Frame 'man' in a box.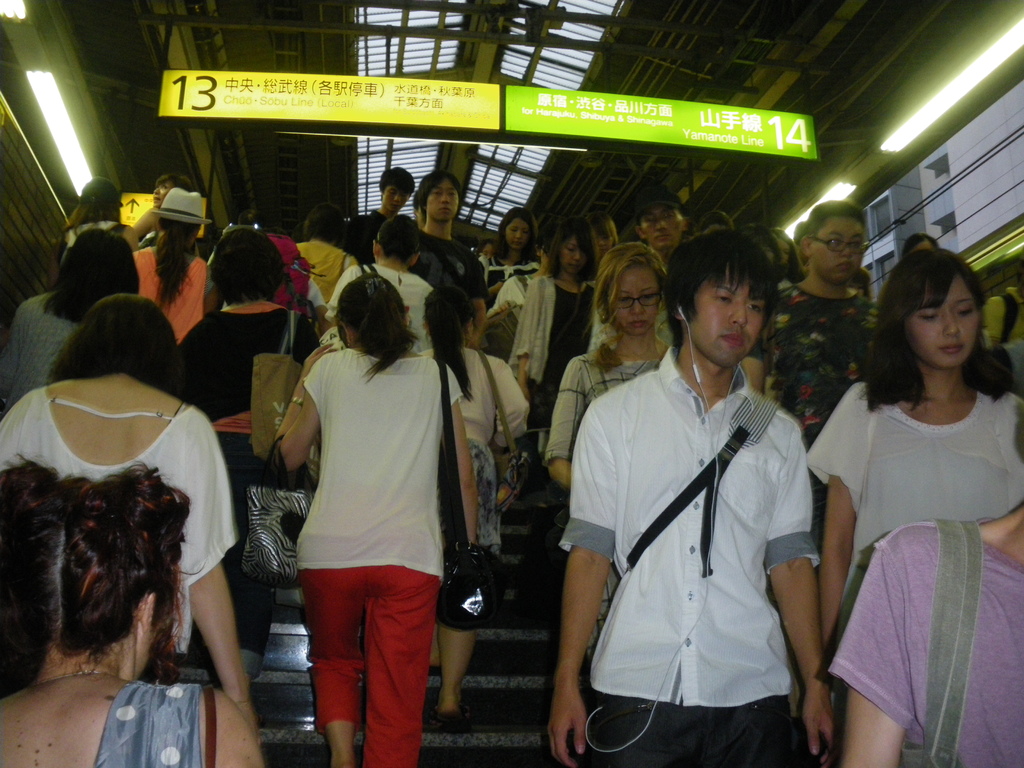
BBox(409, 164, 488, 351).
